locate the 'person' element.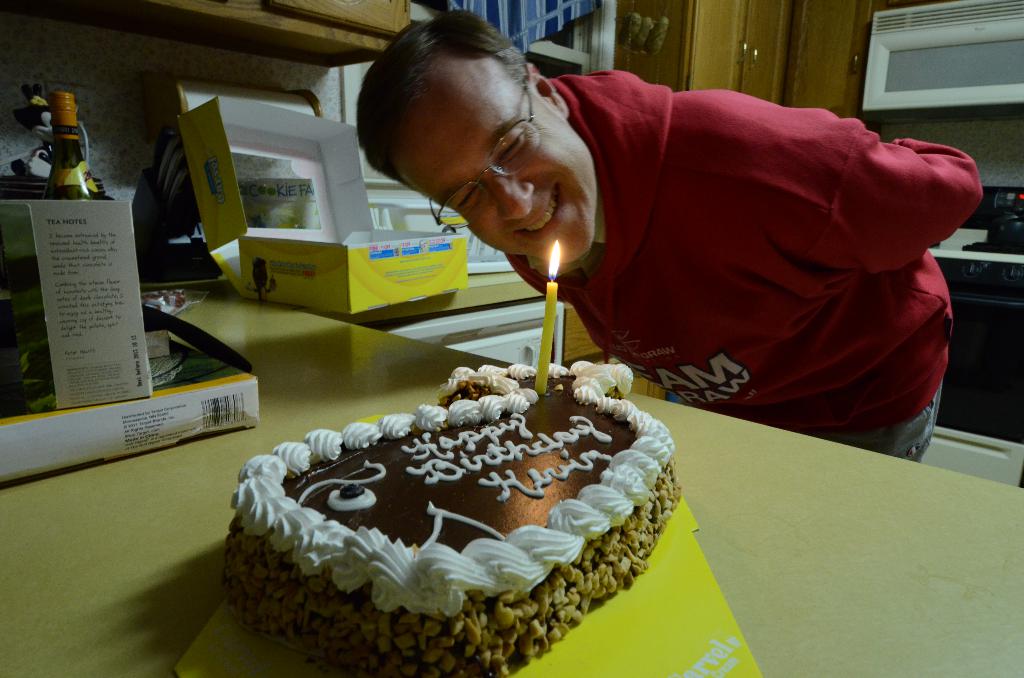
Element bbox: bbox=[353, 6, 984, 464].
